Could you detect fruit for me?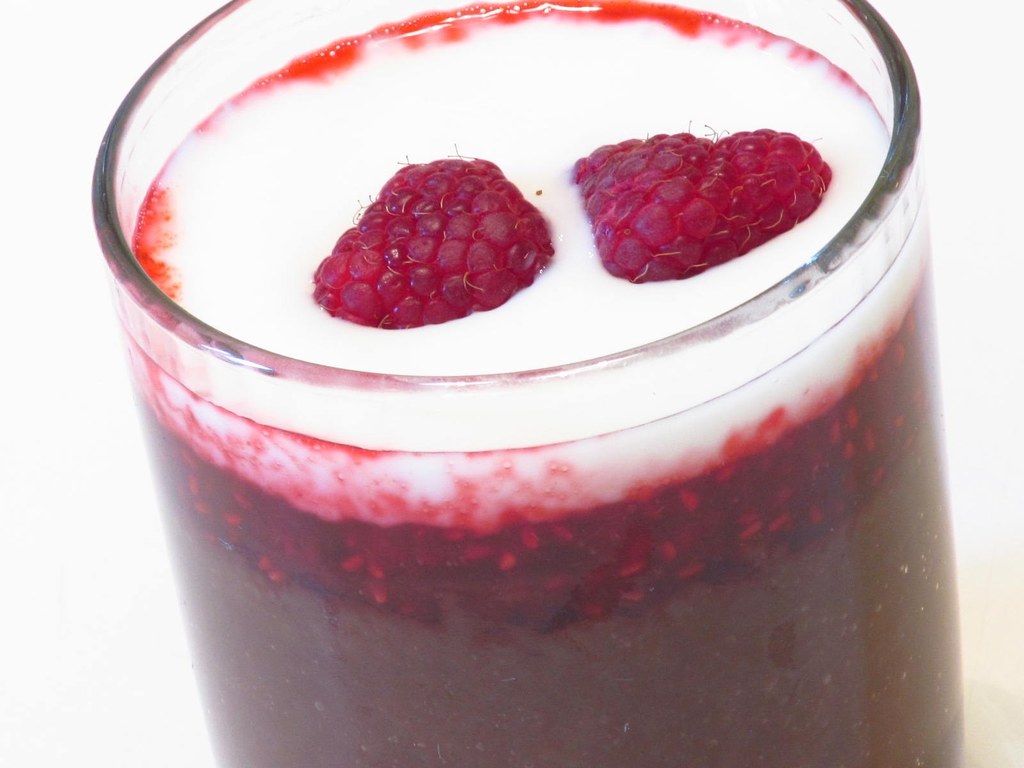
Detection result: detection(572, 127, 829, 282).
